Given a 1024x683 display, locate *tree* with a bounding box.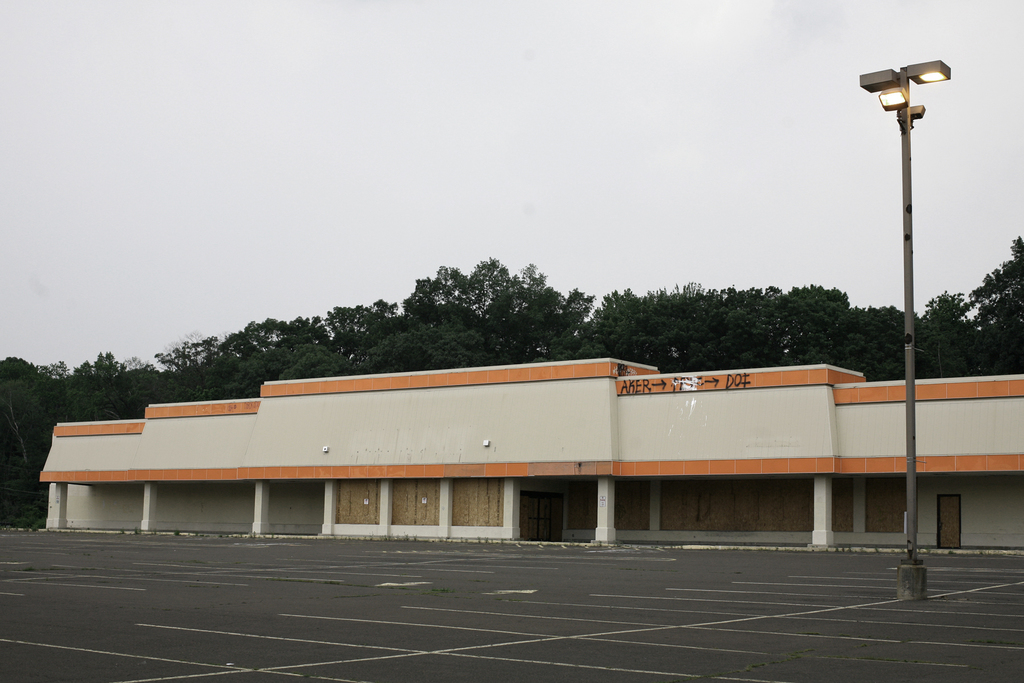
Located: (154,333,217,361).
